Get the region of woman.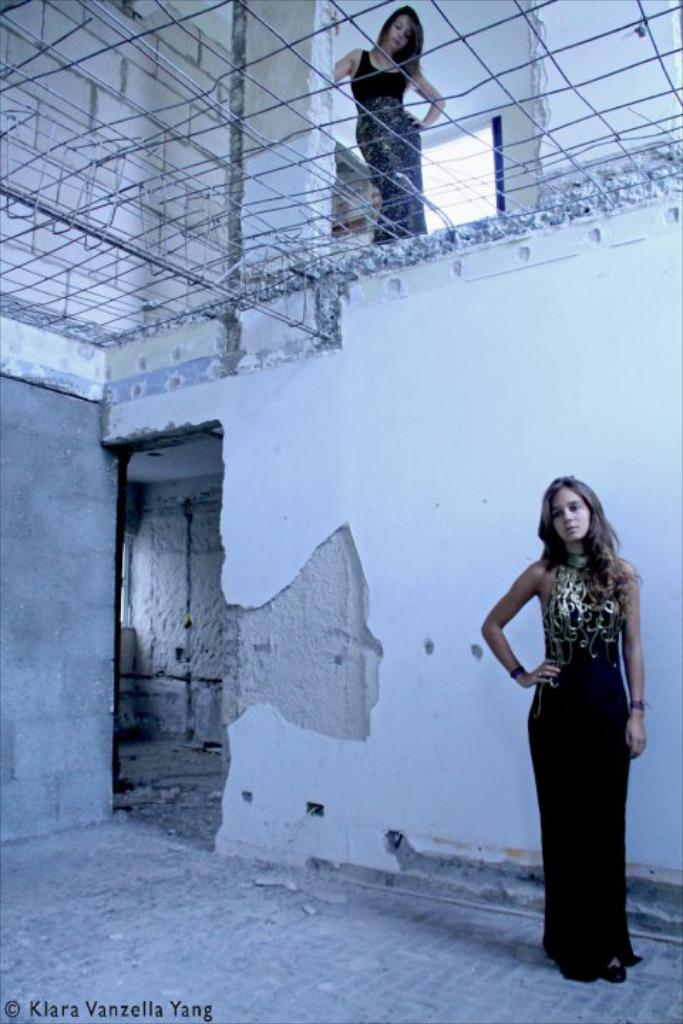
{"left": 495, "top": 461, "right": 655, "bottom": 1000}.
